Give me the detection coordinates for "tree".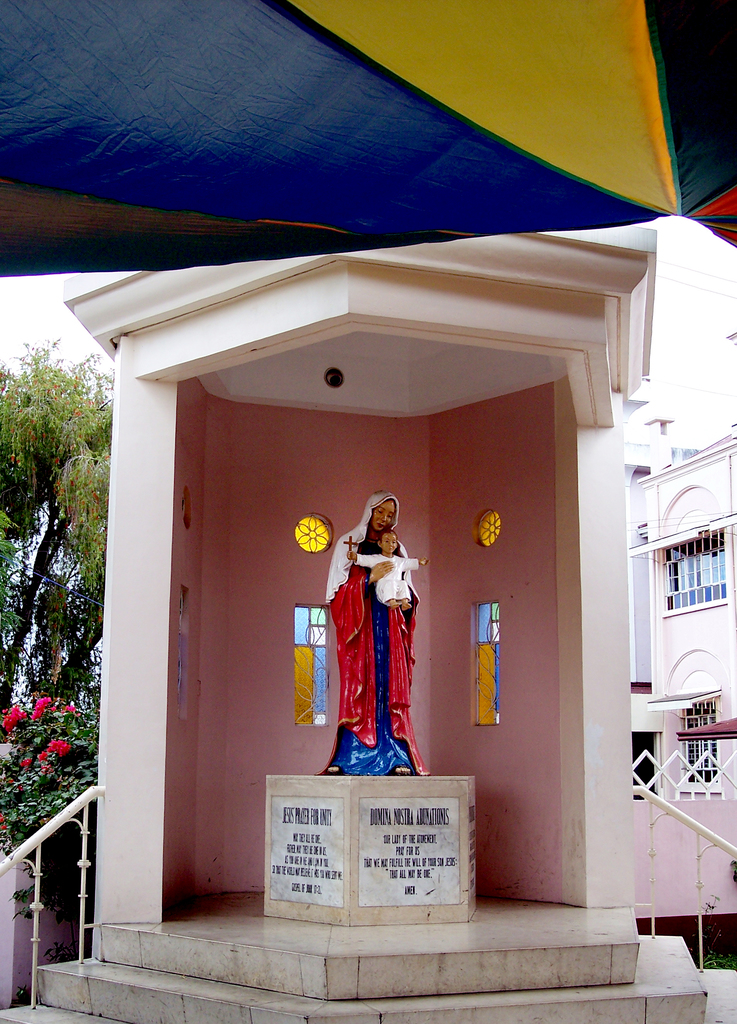
{"left": 0, "top": 338, "right": 98, "bottom": 703}.
